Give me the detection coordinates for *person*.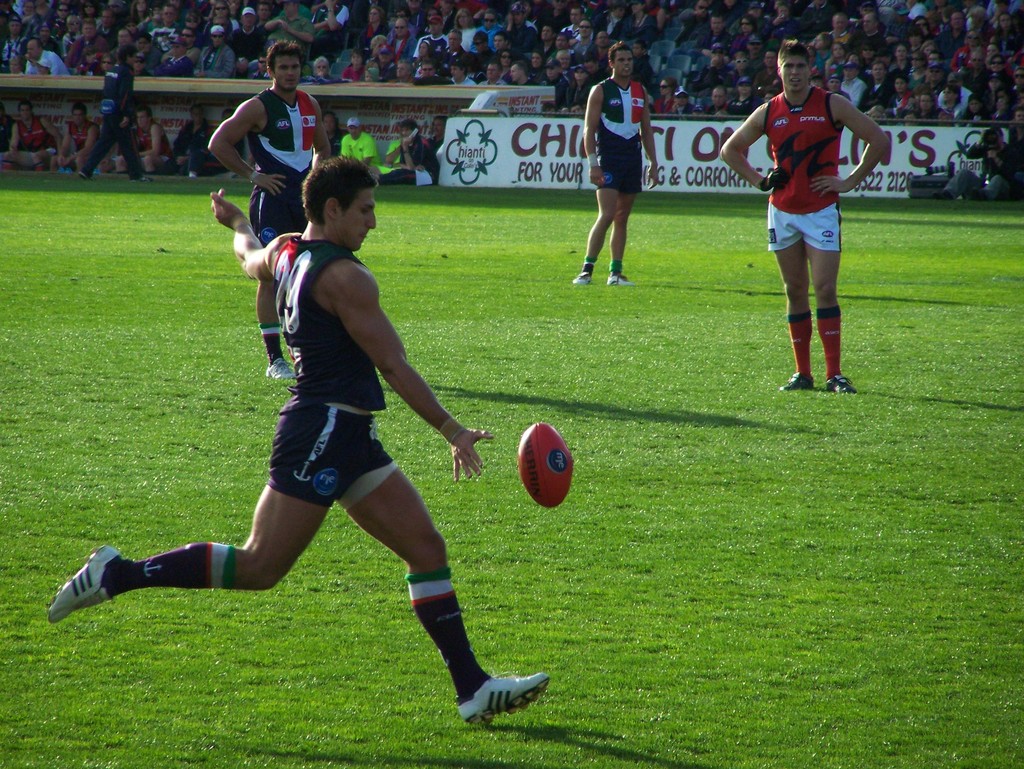
(719,44,890,390).
